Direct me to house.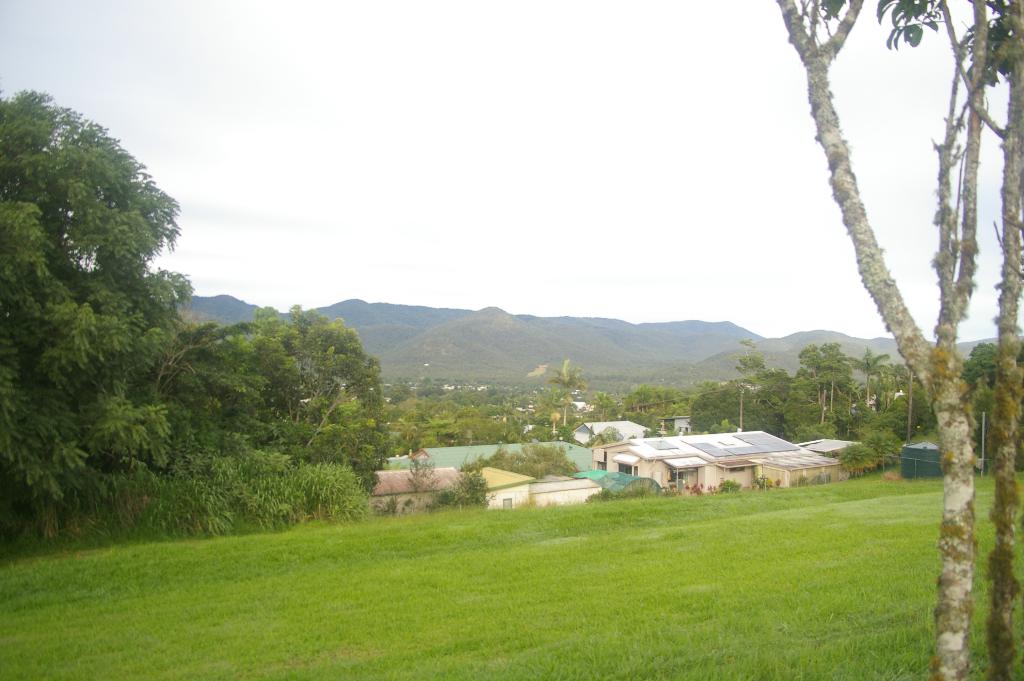
Direction: <region>649, 414, 696, 434</region>.
